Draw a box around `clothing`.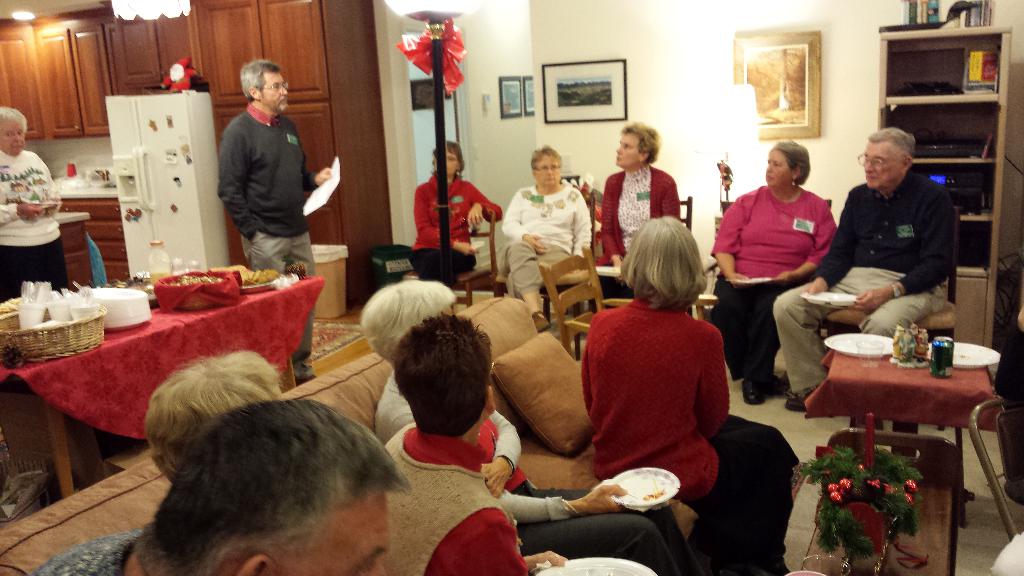
rect(13, 514, 158, 575).
